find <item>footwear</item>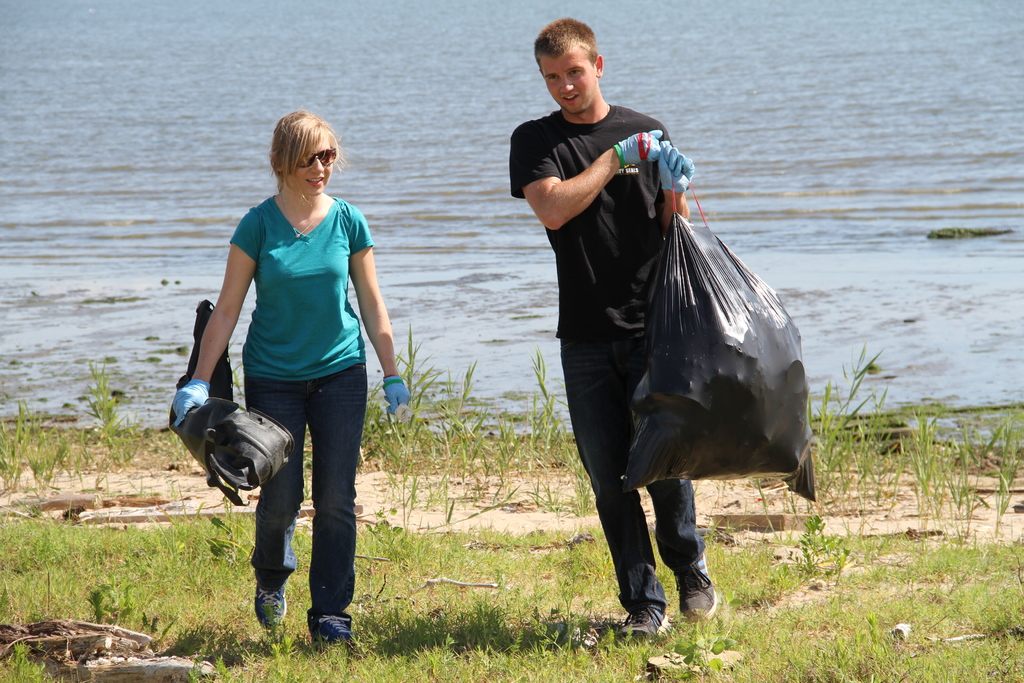
pyautogui.locateOnScreen(675, 550, 717, 628)
